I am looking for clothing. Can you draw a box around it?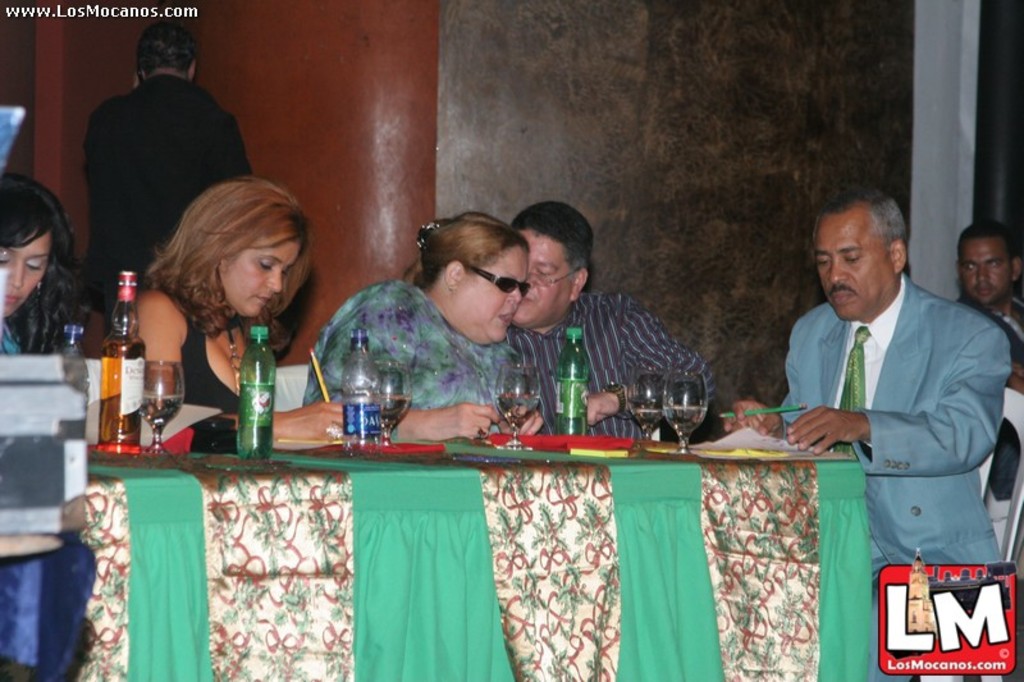
Sure, the bounding box is <region>84, 77, 251, 310</region>.
